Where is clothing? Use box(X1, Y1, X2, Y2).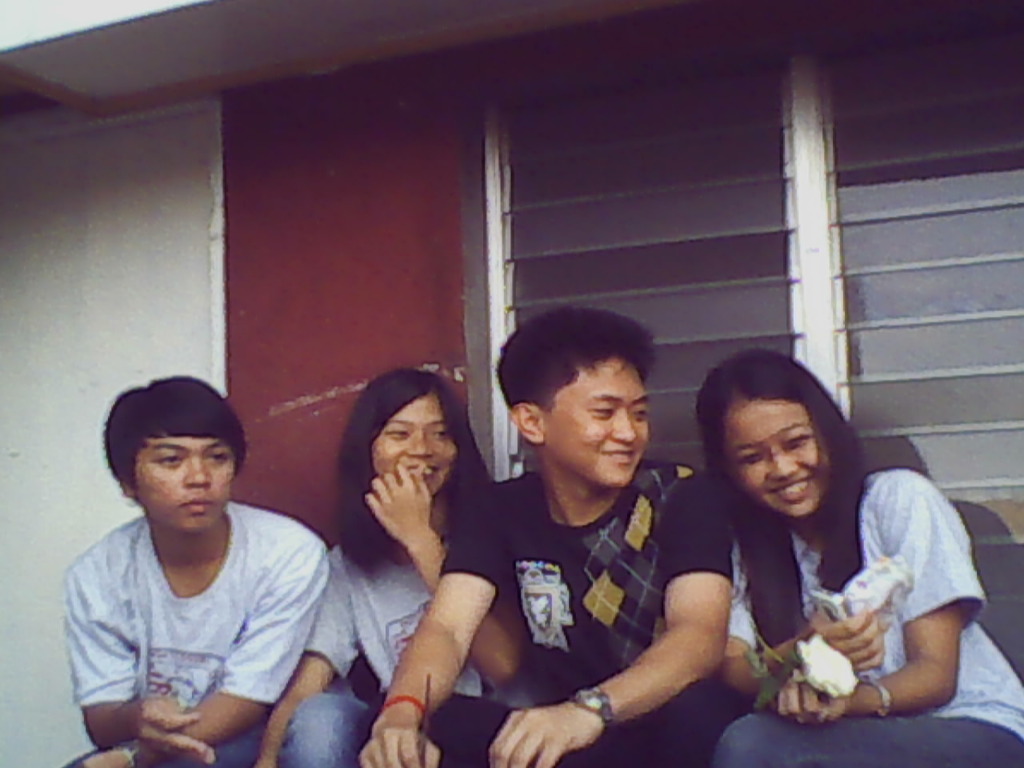
box(436, 465, 756, 767).
